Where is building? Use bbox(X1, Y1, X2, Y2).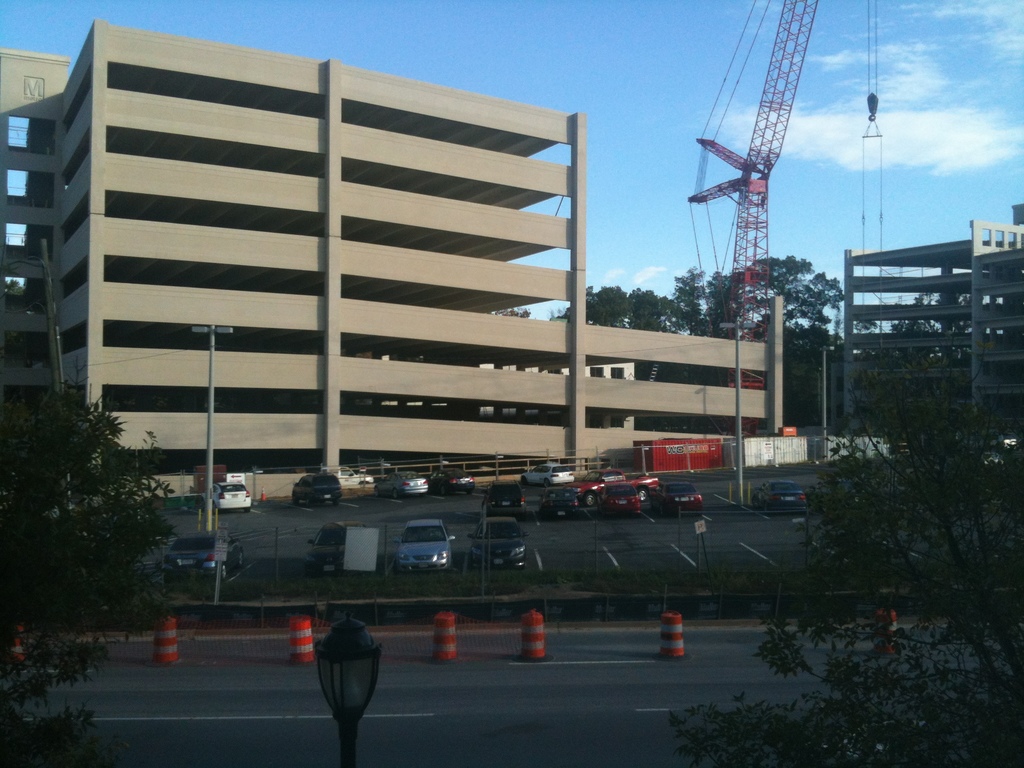
bbox(0, 22, 793, 514).
